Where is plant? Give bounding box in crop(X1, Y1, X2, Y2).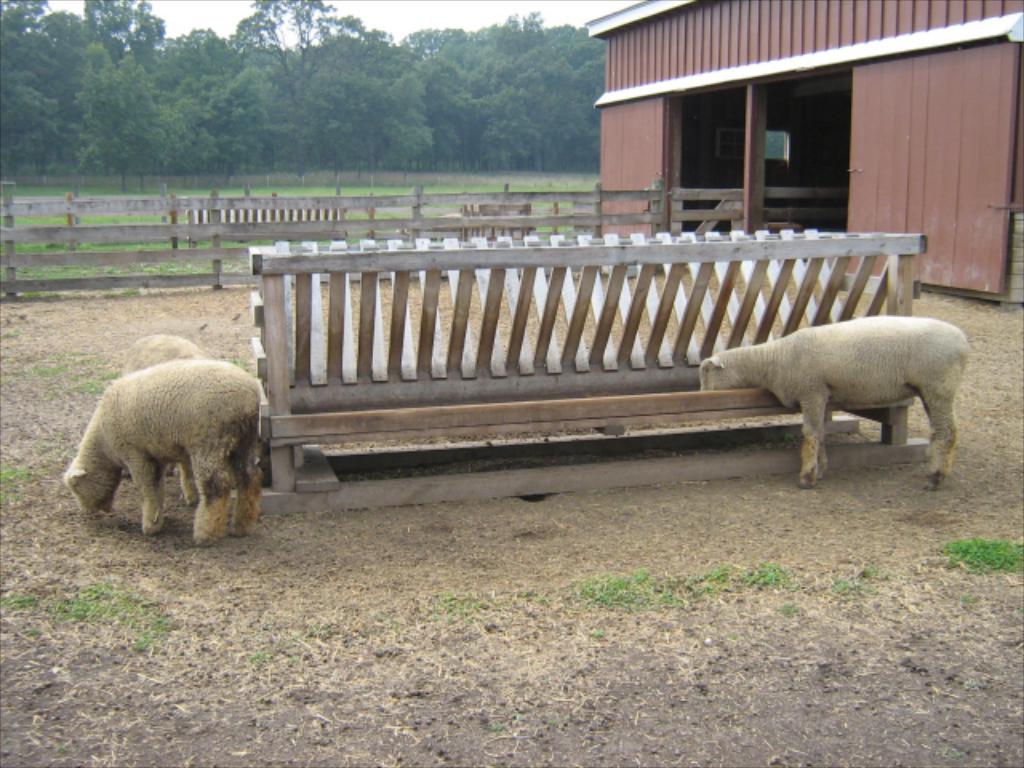
crop(226, 350, 261, 373).
